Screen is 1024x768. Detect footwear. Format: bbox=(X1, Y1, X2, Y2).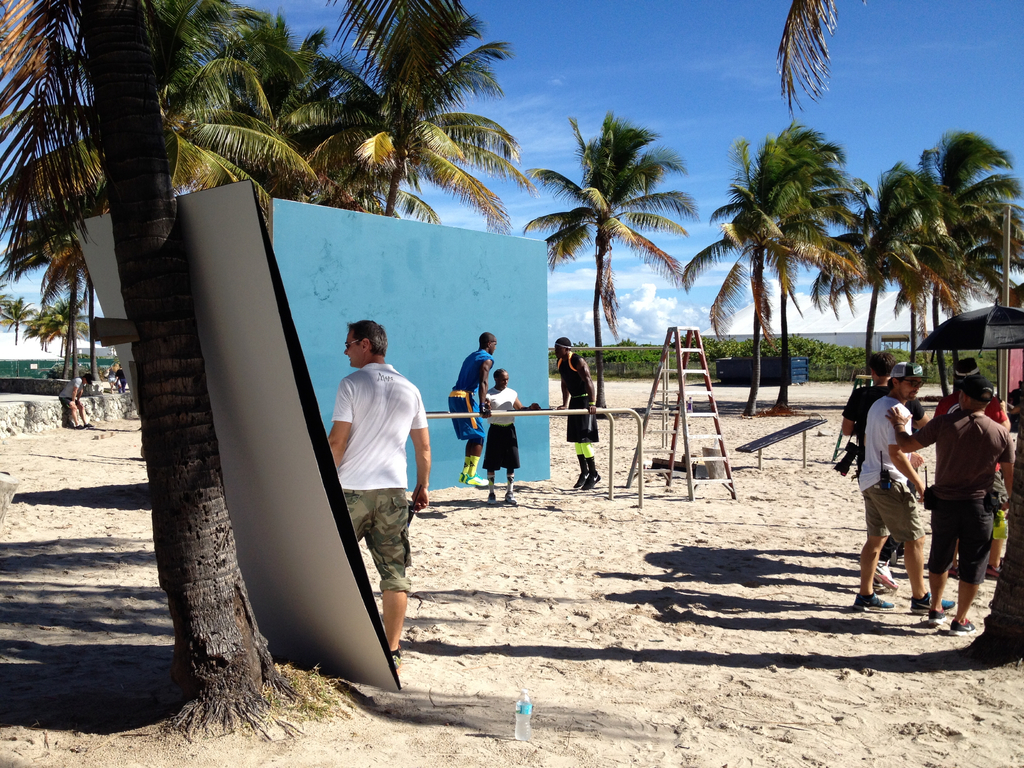
bbox=(589, 463, 604, 490).
